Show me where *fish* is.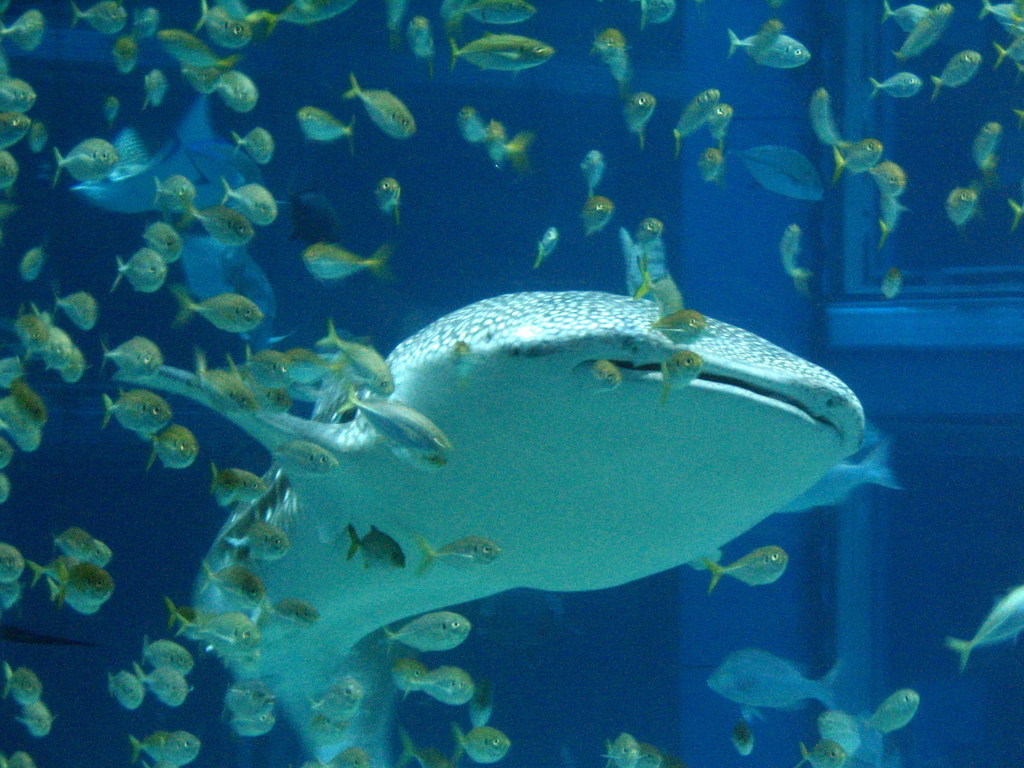
*fish* is at 108:28:138:74.
